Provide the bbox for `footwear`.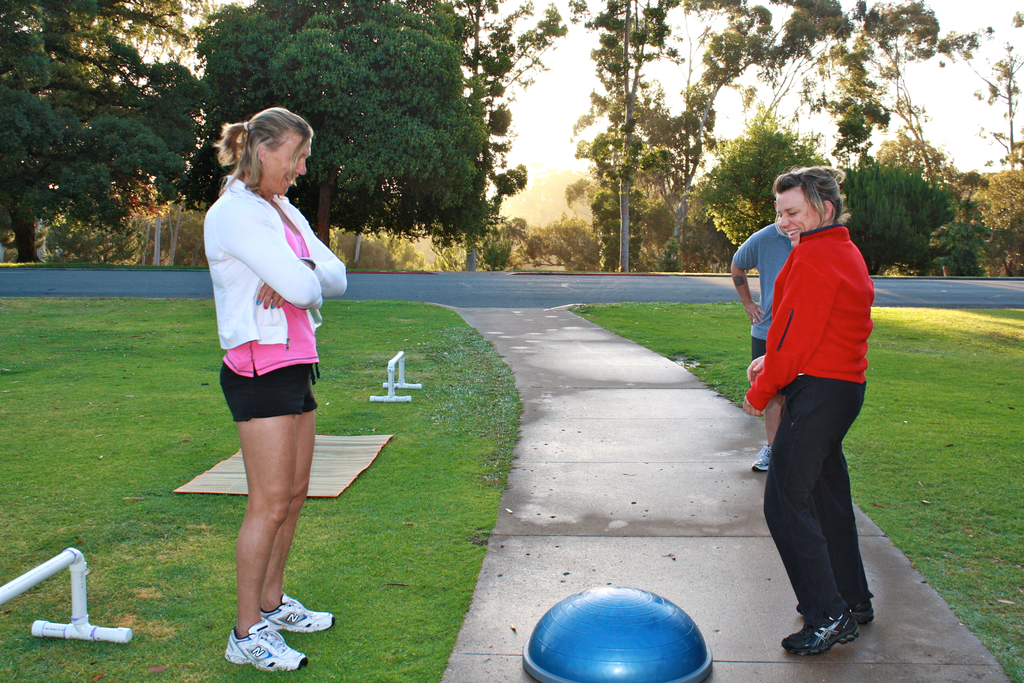
rect(263, 593, 332, 631).
